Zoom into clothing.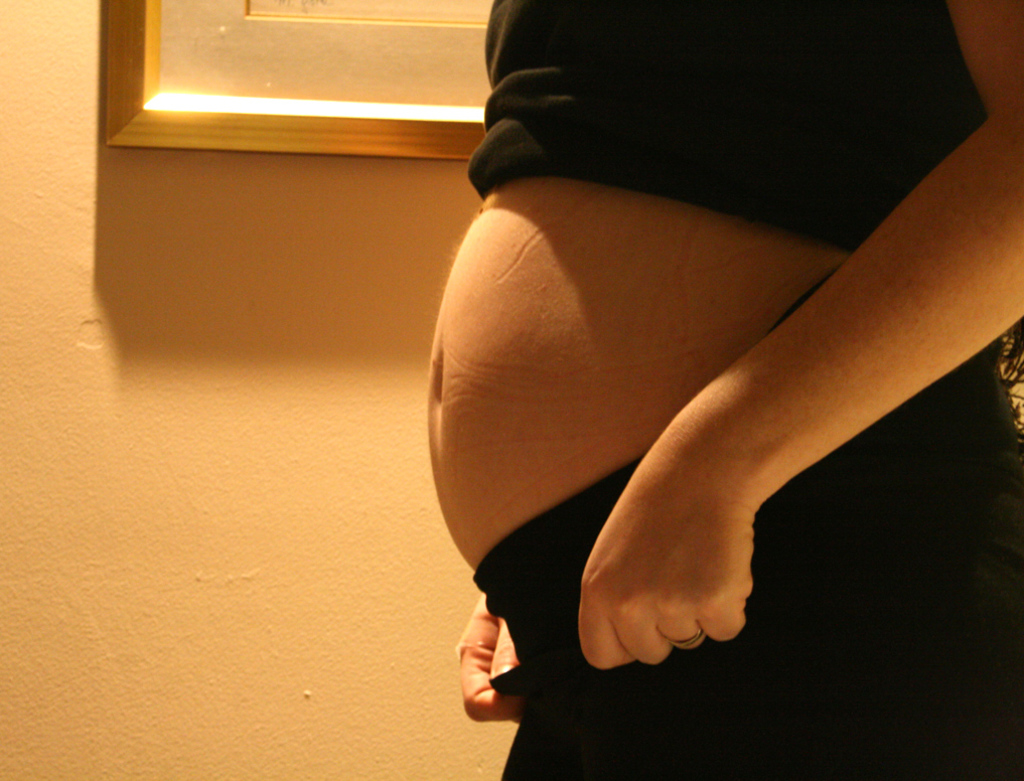
Zoom target: left=468, top=1, right=988, bottom=259.
